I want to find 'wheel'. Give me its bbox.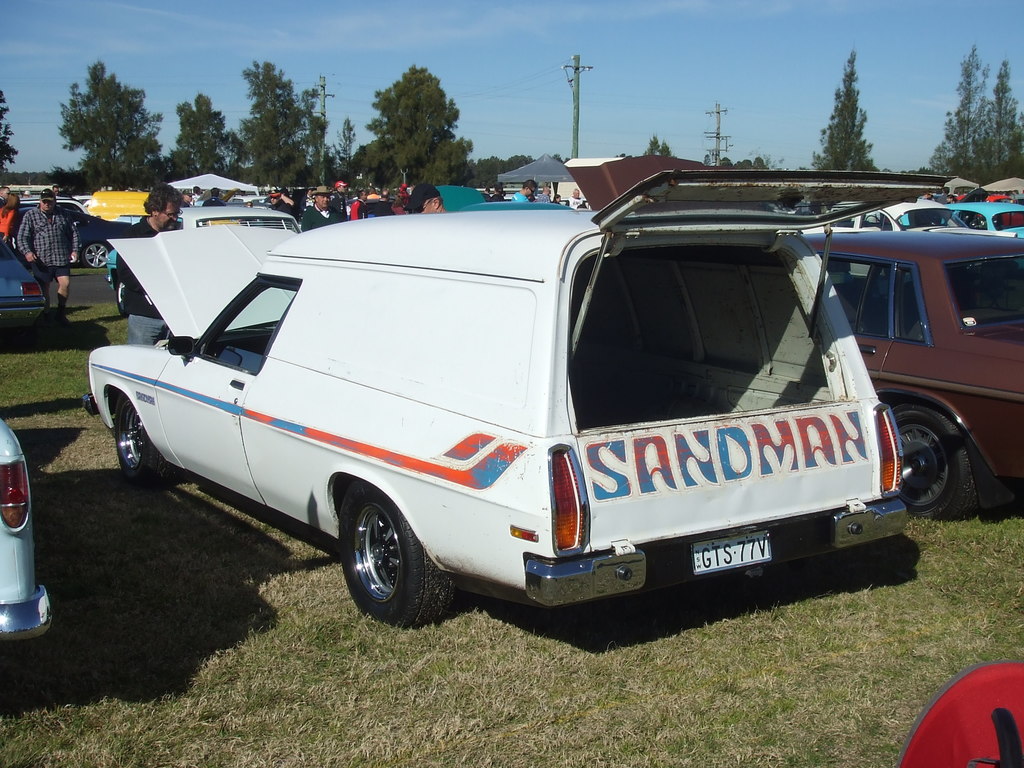
pyautogui.locateOnScreen(891, 401, 977, 521).
